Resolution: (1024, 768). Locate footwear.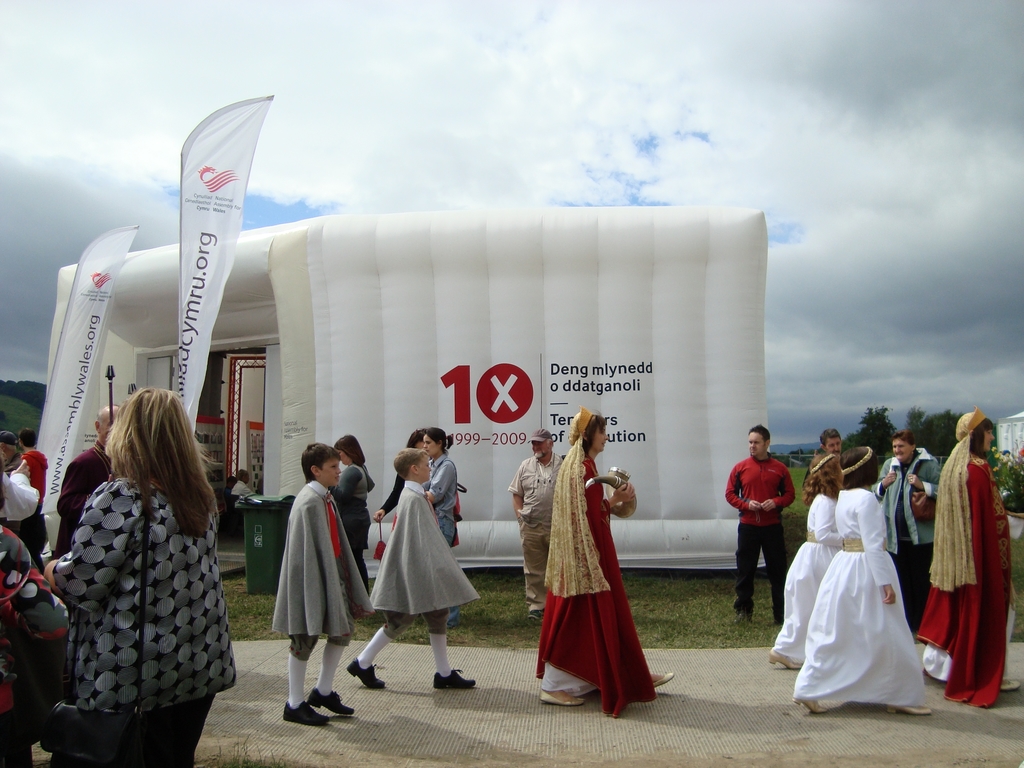
BBox(311, 688, 353, 715).
